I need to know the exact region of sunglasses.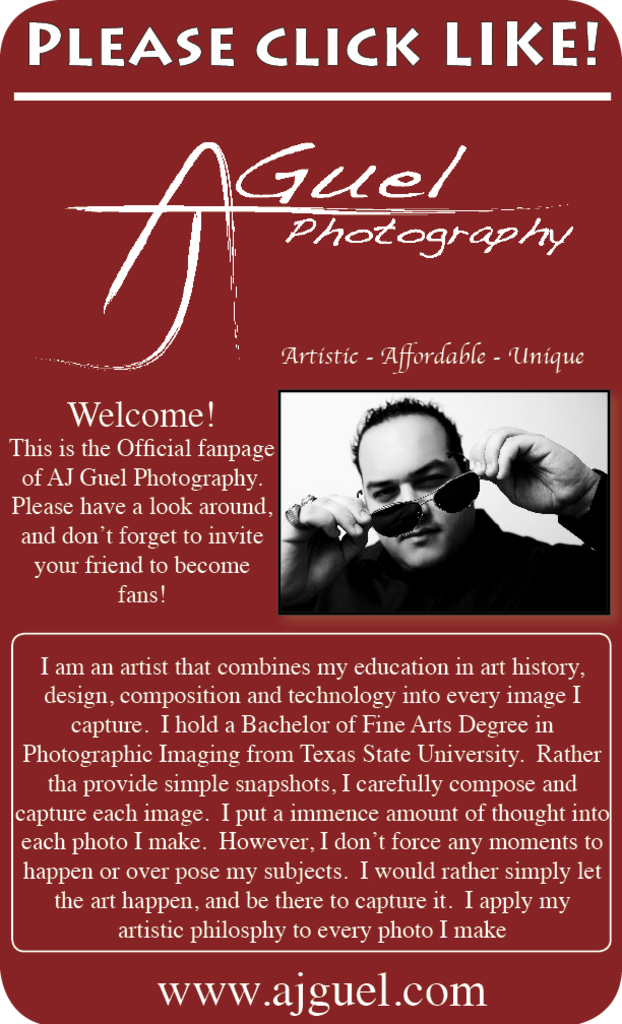
Region: box(356, 471, 481, 536).
